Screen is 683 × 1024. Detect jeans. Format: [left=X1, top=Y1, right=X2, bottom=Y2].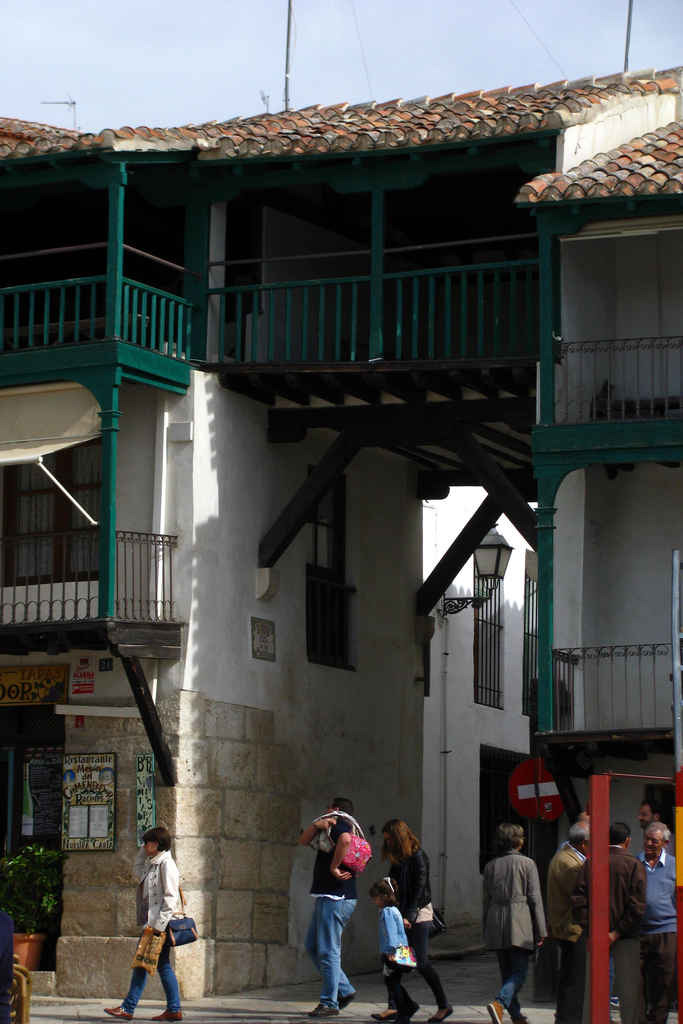
[left=550, top=942, right=600, bottom=1014].
